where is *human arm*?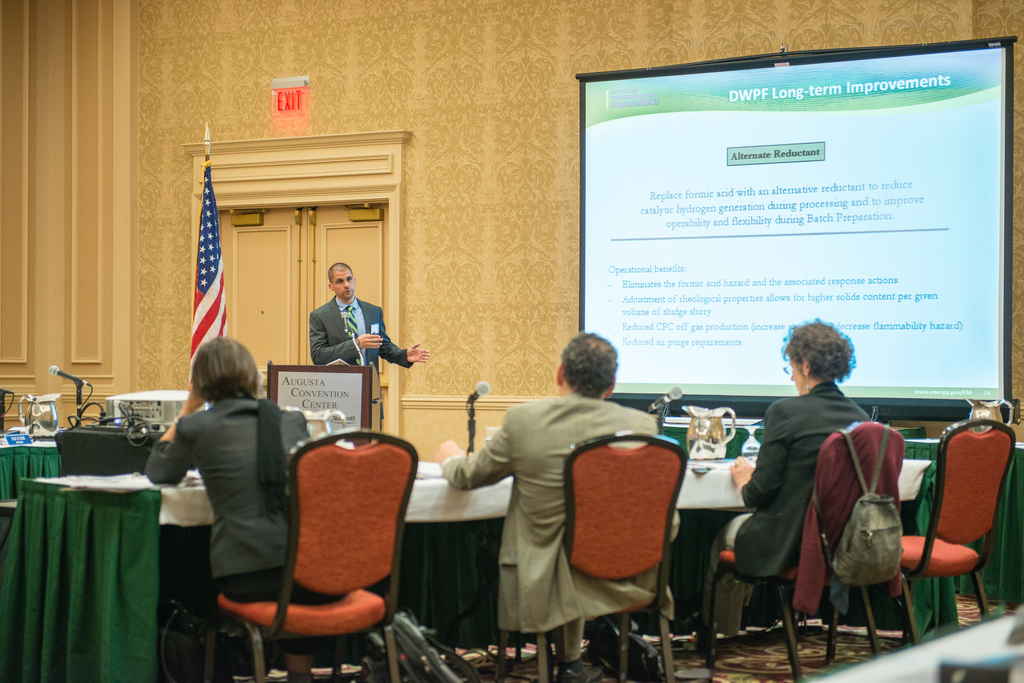
<region>381, 309, 429, 371</region>.
